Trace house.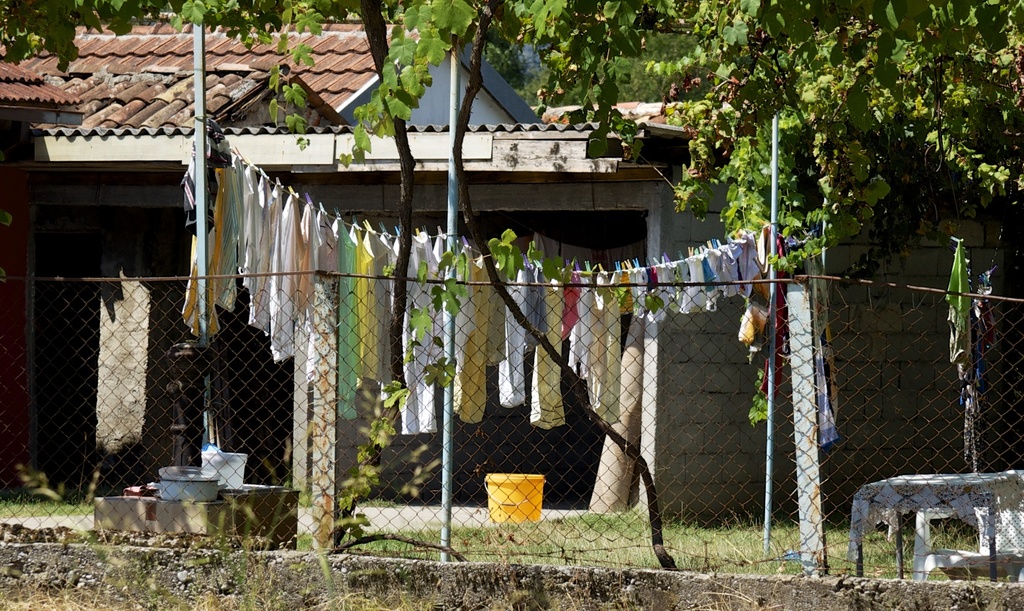
Traced to [x1=29, y1=22, x2=928, y2=525].
